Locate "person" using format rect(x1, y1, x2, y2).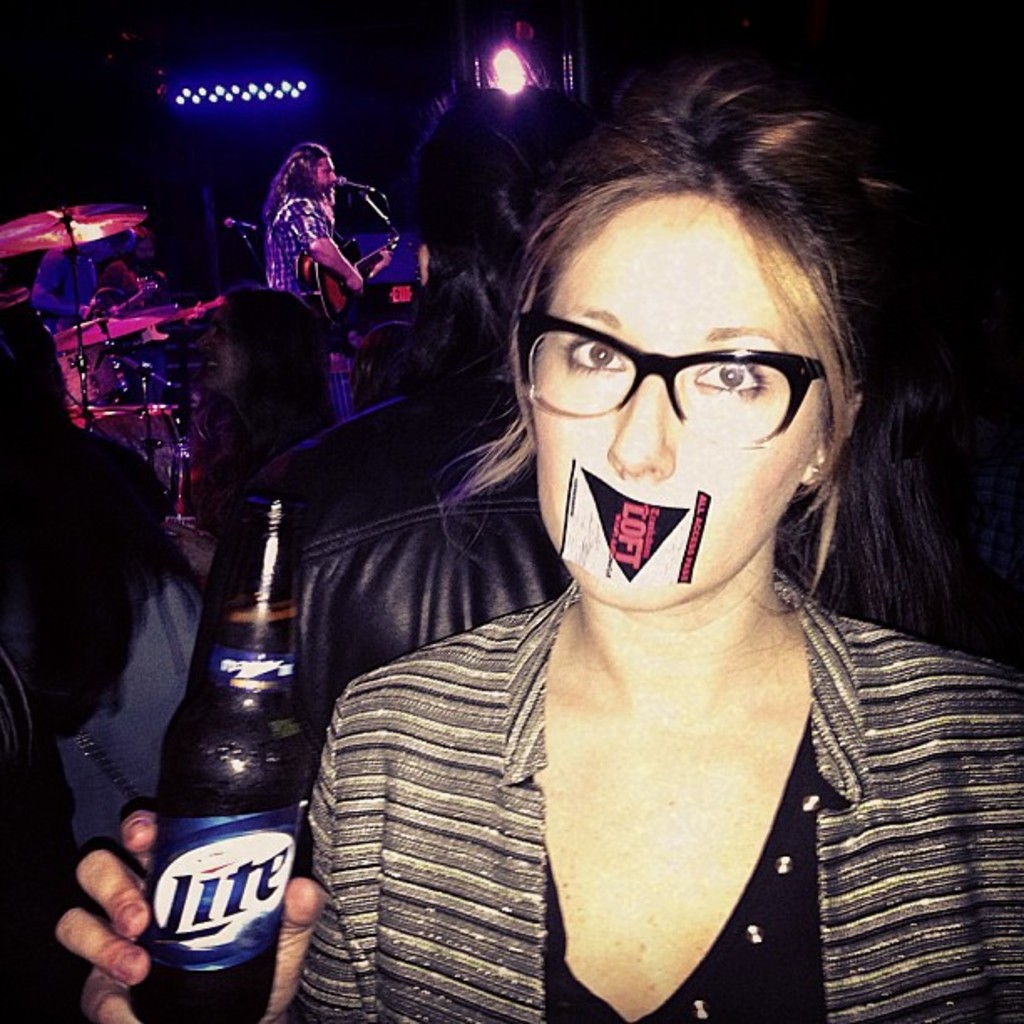
rect(57, 60, 1022, 1022).
